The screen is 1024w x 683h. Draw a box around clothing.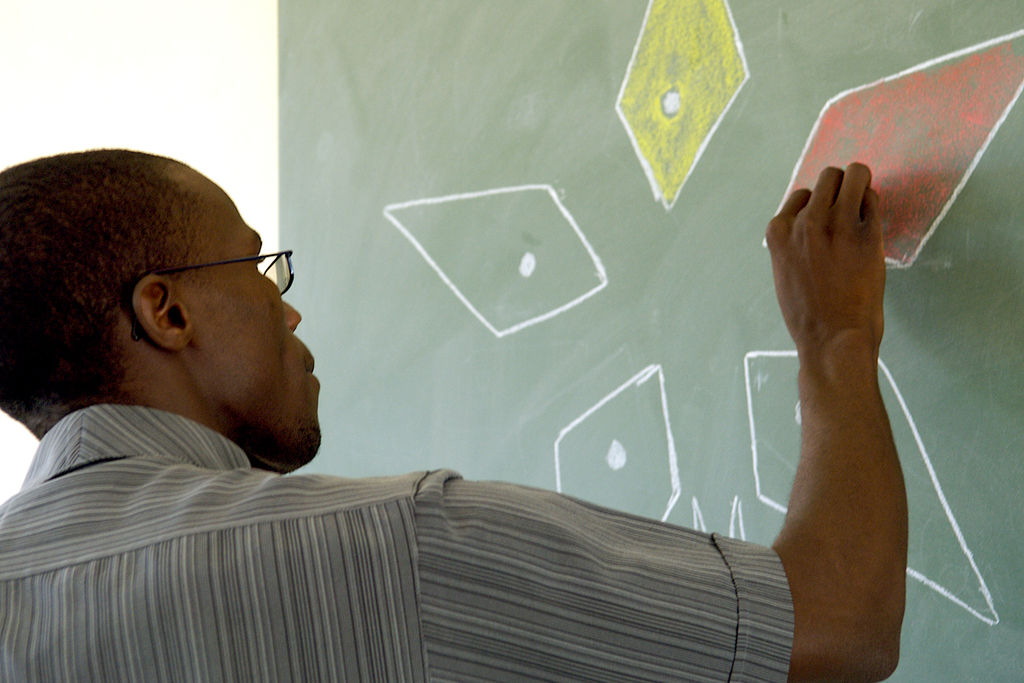
bbox=(12, 388, 864, 664).
